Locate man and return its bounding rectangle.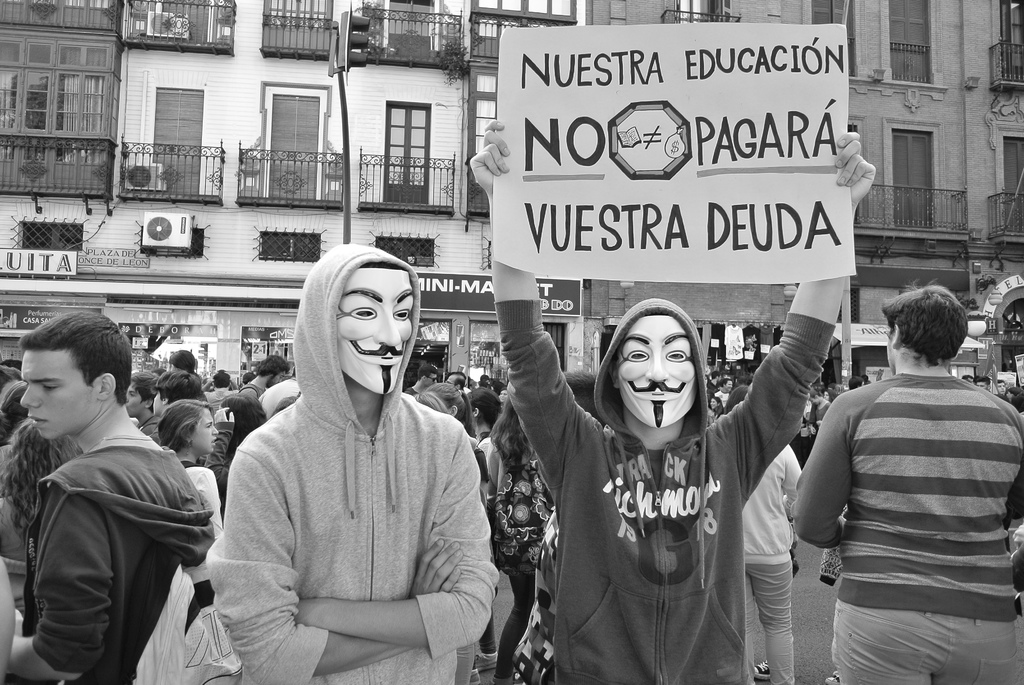
rect(469, 120, 874, 684).
